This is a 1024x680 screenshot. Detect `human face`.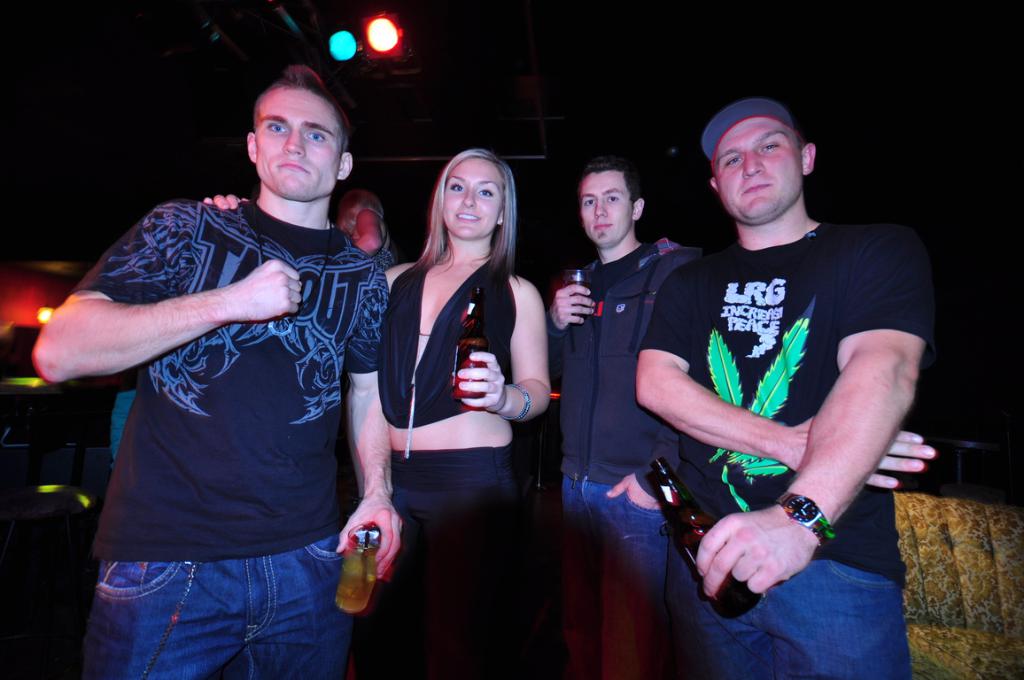
bbox=[254, 88, 337, 199].
